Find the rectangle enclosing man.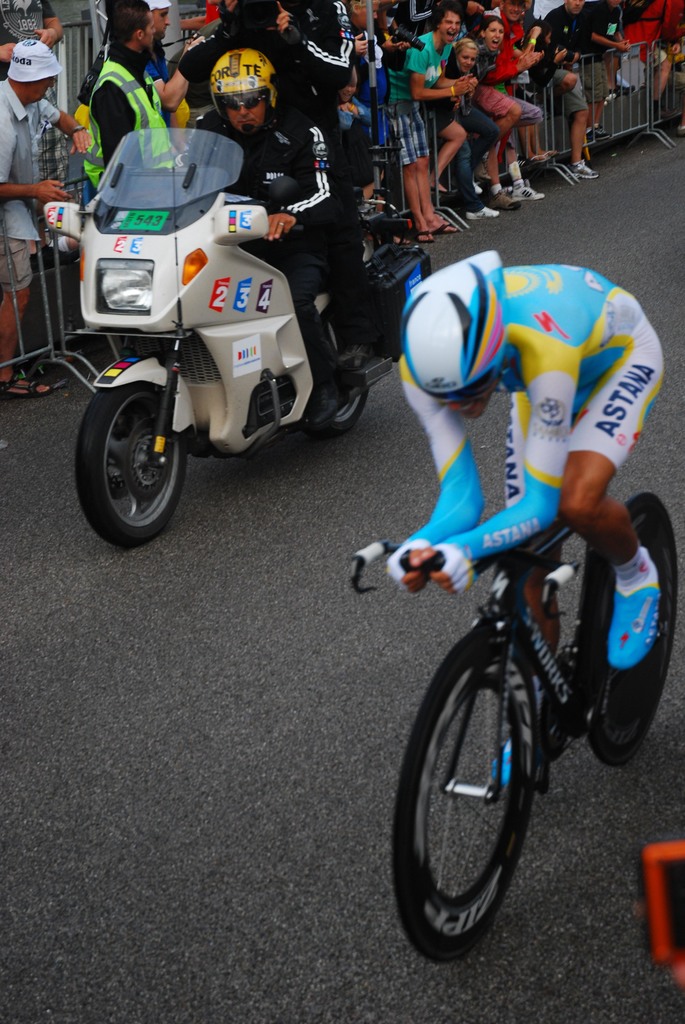
region(487, 0, 535, 202).
